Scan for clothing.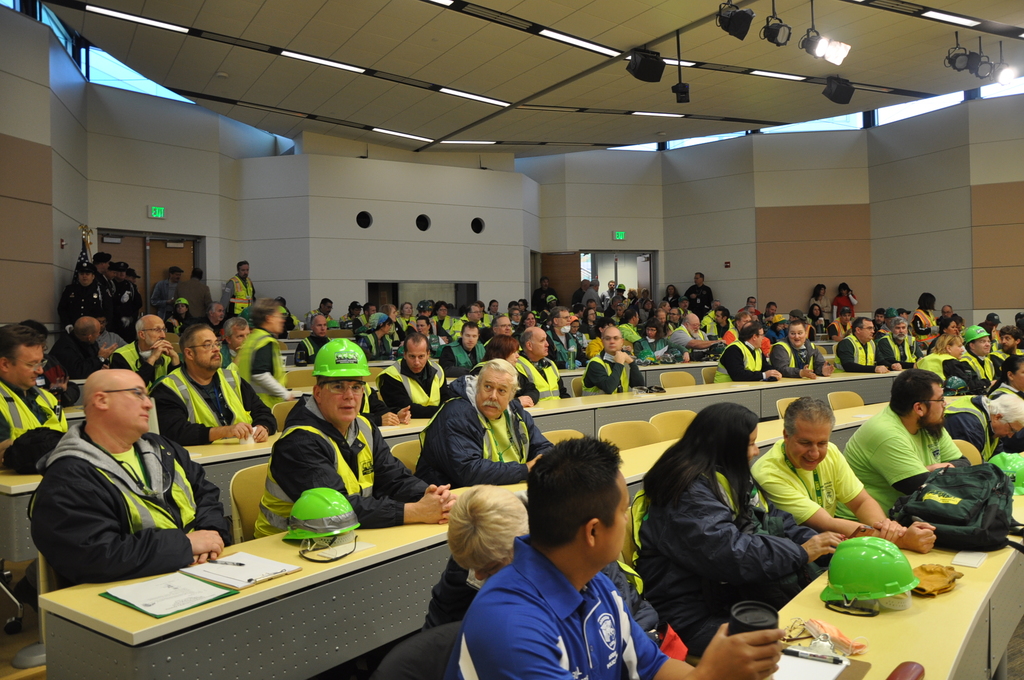
Scan result: (left=150, top=355, right=281, bottom=436).
